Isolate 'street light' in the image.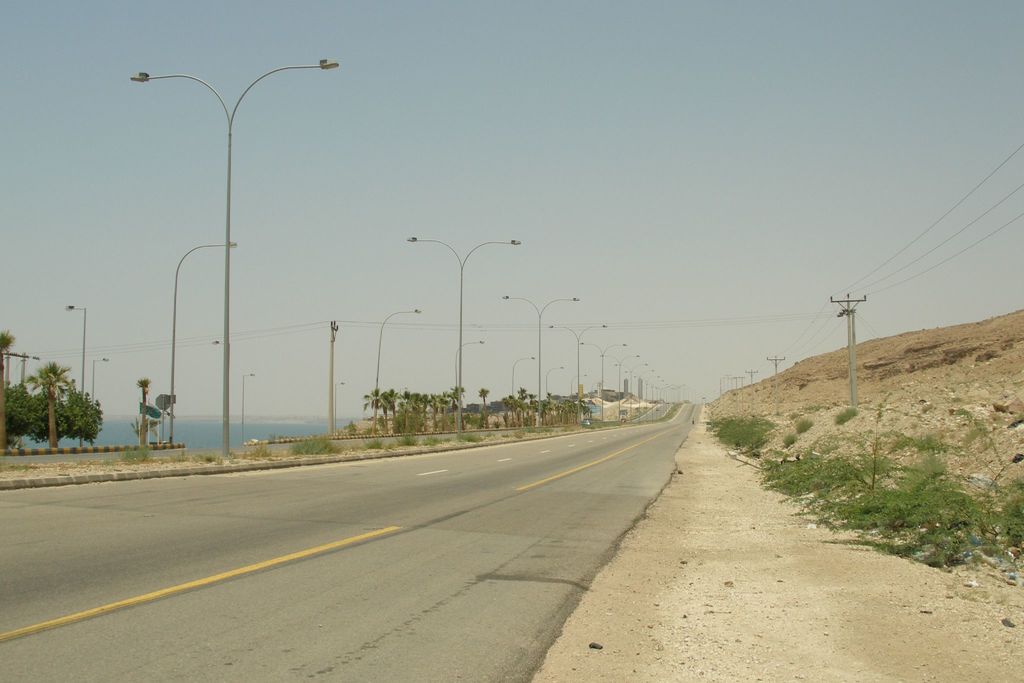
Isolated region: [546, 366, 564, 397].
